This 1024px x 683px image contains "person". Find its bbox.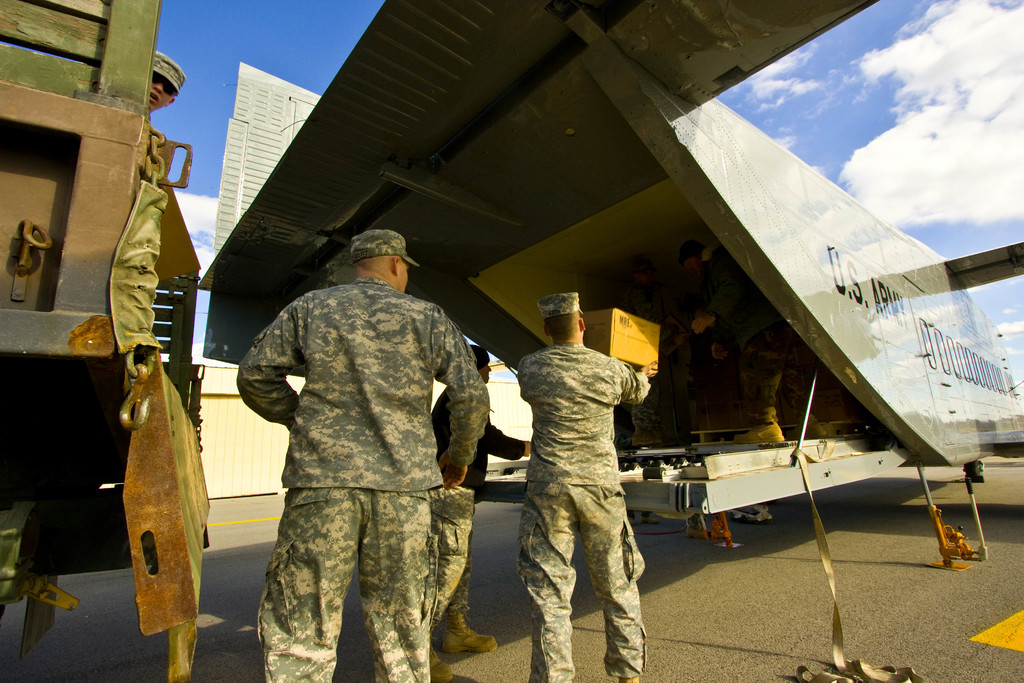
234:222:488:682.
